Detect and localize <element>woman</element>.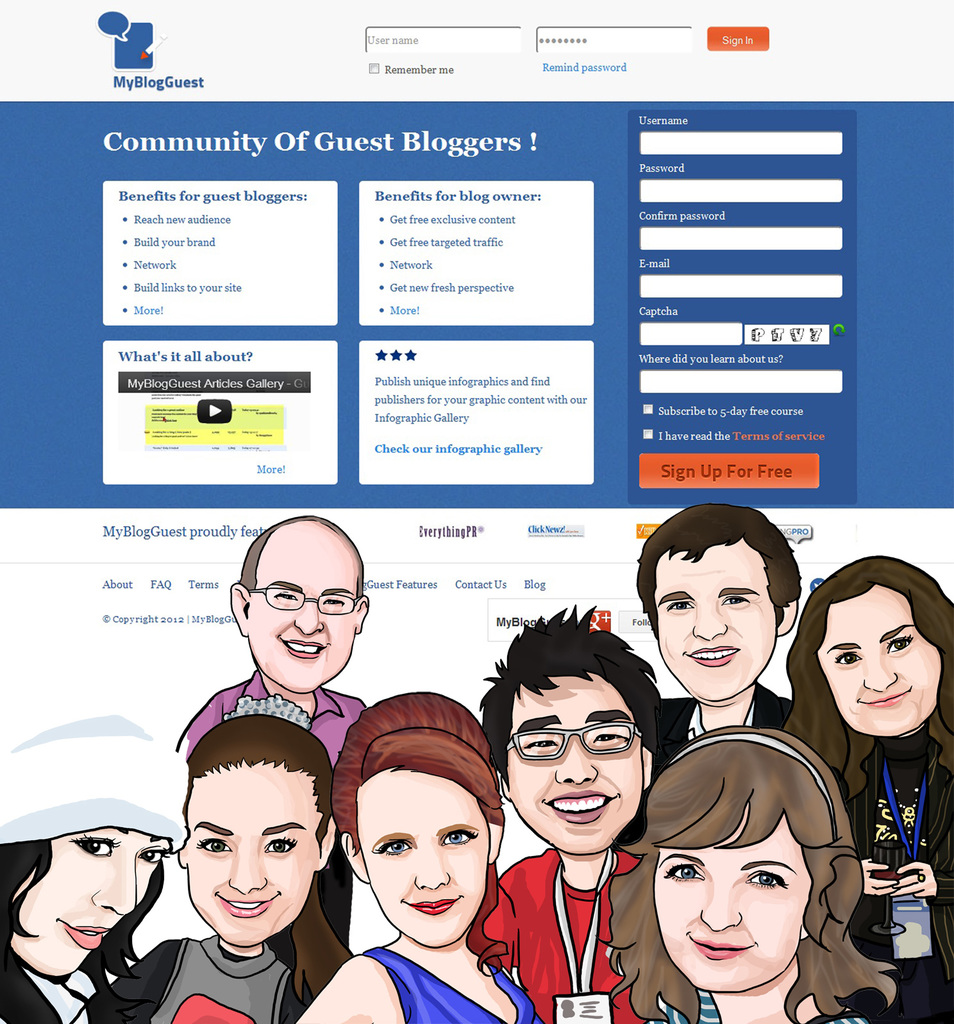
Localized at [296, 695, 544, 1023].
